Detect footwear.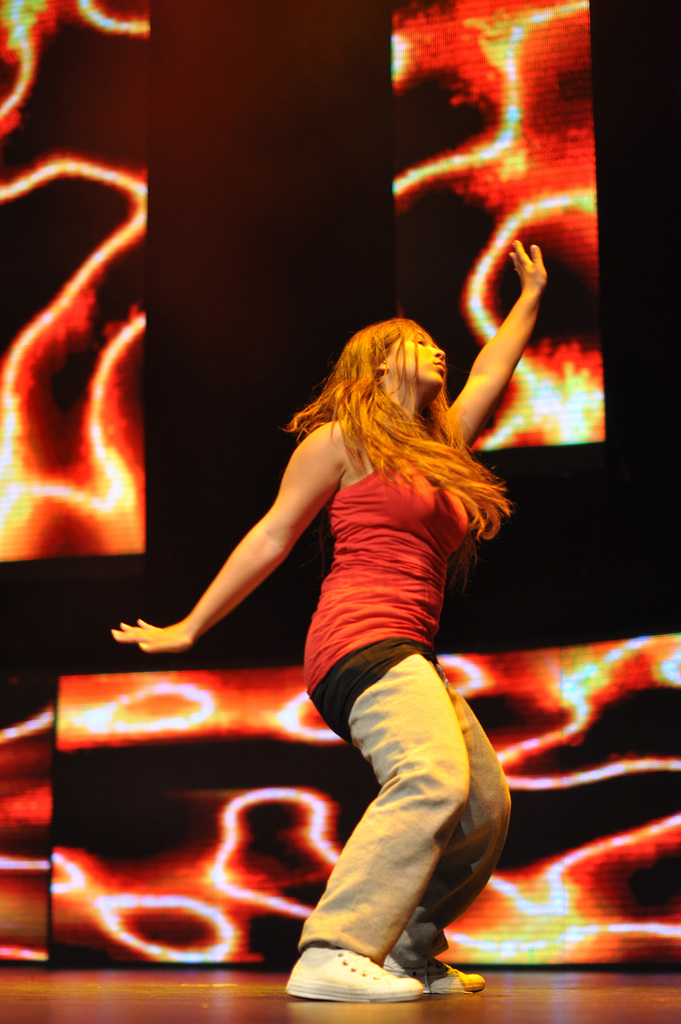
Detected at (380,959,486,992).
